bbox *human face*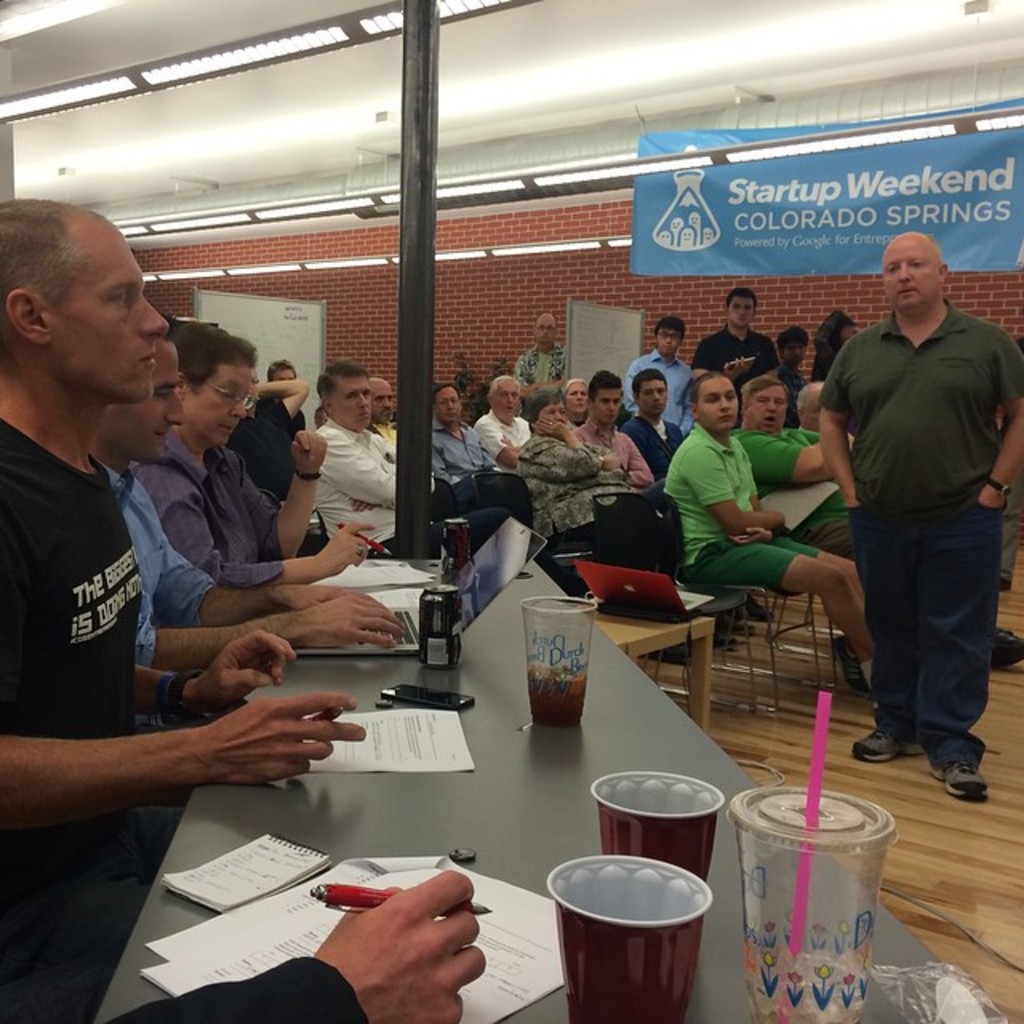
[96, 338, 184, 461]
